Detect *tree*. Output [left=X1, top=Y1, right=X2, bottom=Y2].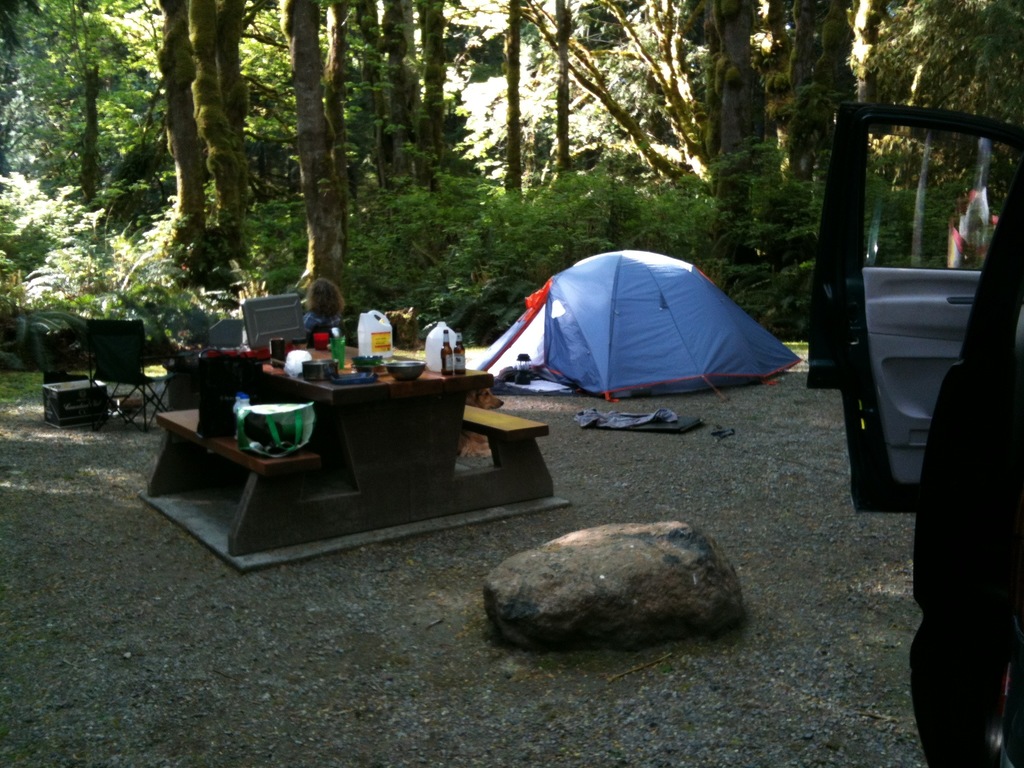
[left=177, top=0, right=250, bottom=268].
